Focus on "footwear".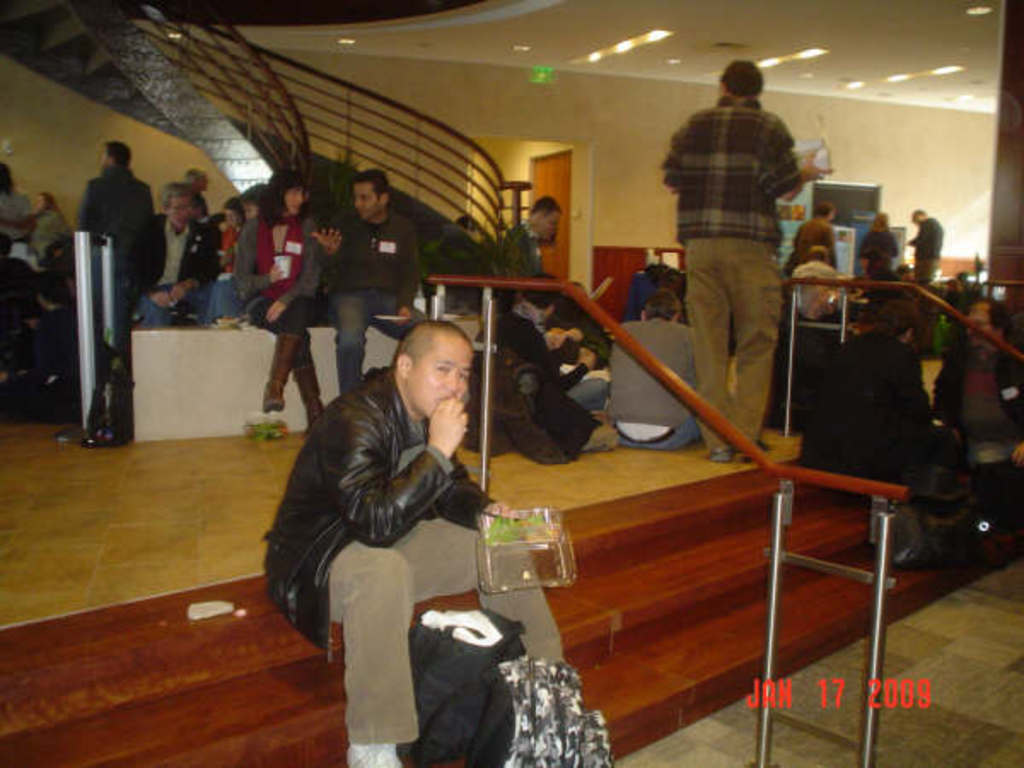
Focused at left=341, top=741, right=410, bottom=766.
